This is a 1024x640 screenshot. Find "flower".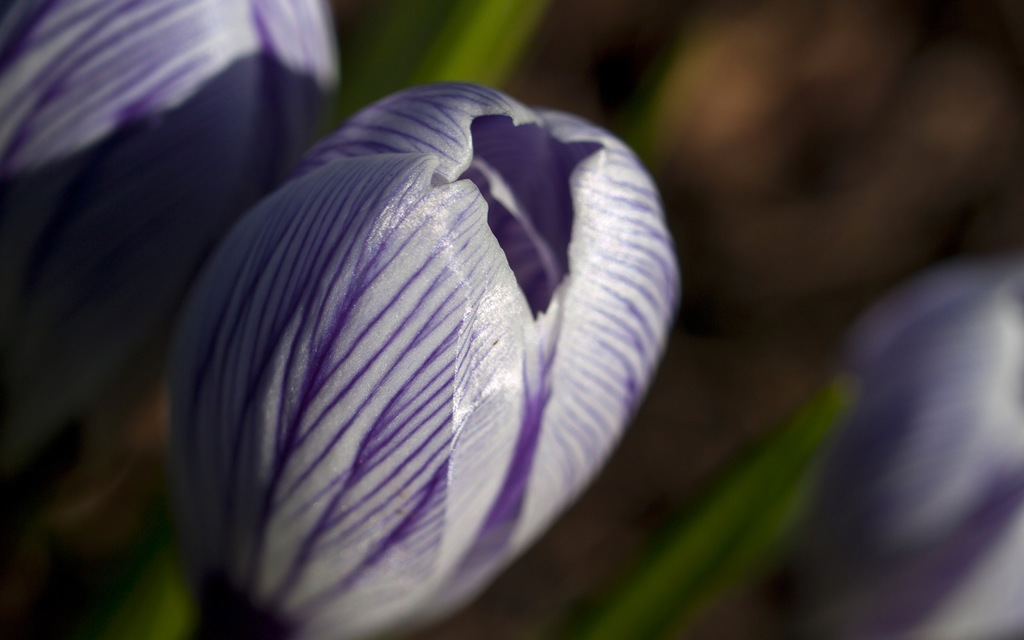
Bounding box: 765/239/1023/639.
